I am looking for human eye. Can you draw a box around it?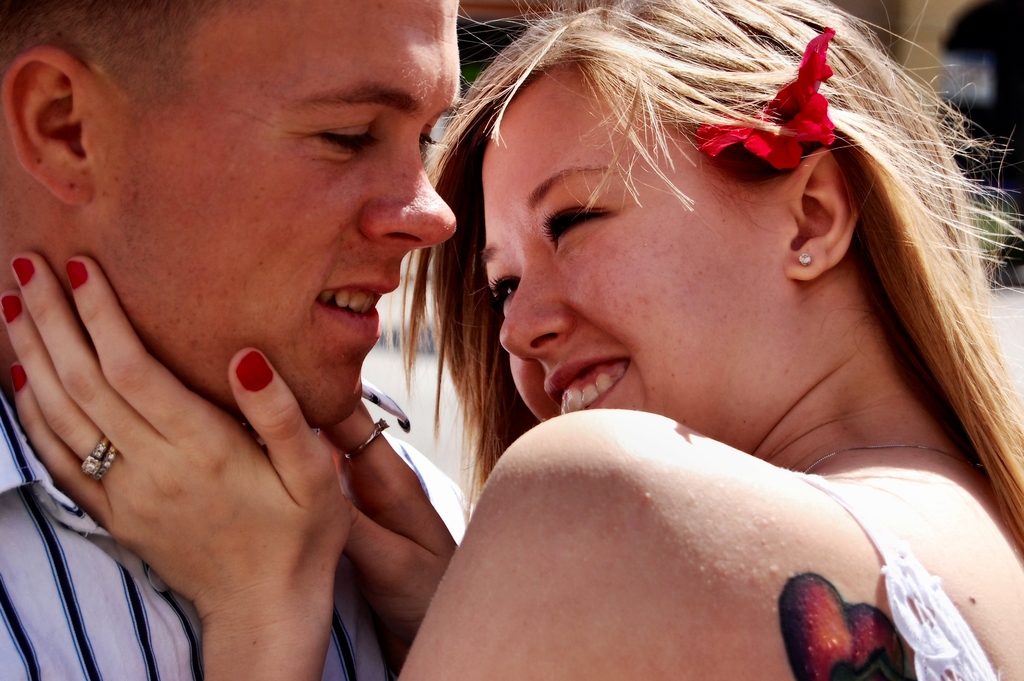
Sure, the bounding box is <box>292,101,383,158</box>.
